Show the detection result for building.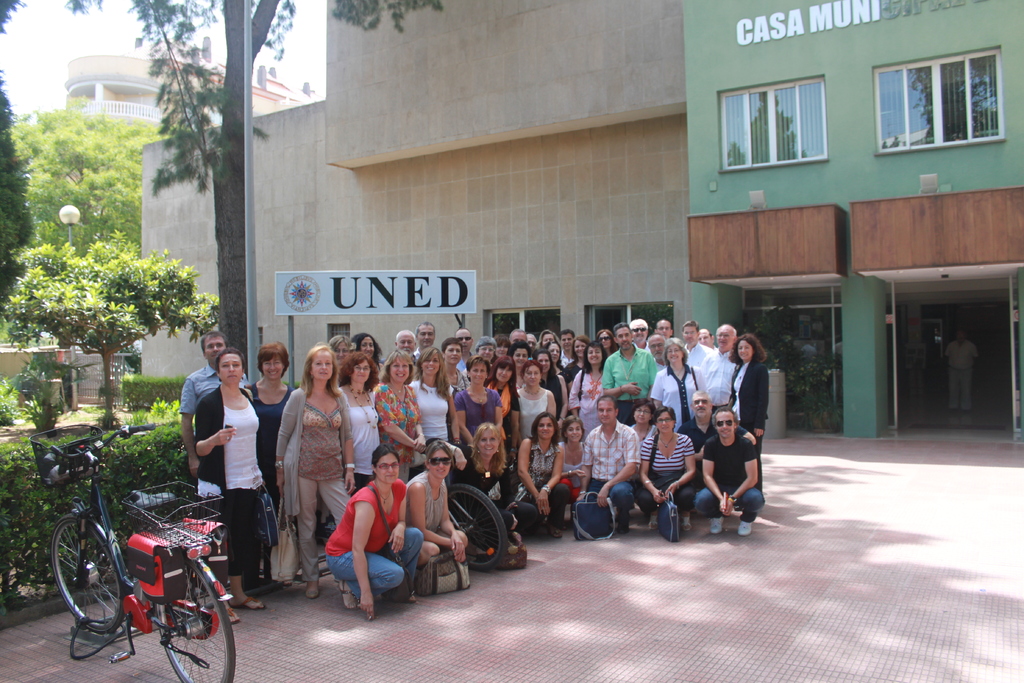
select_region(61, 51, 312, 143).
